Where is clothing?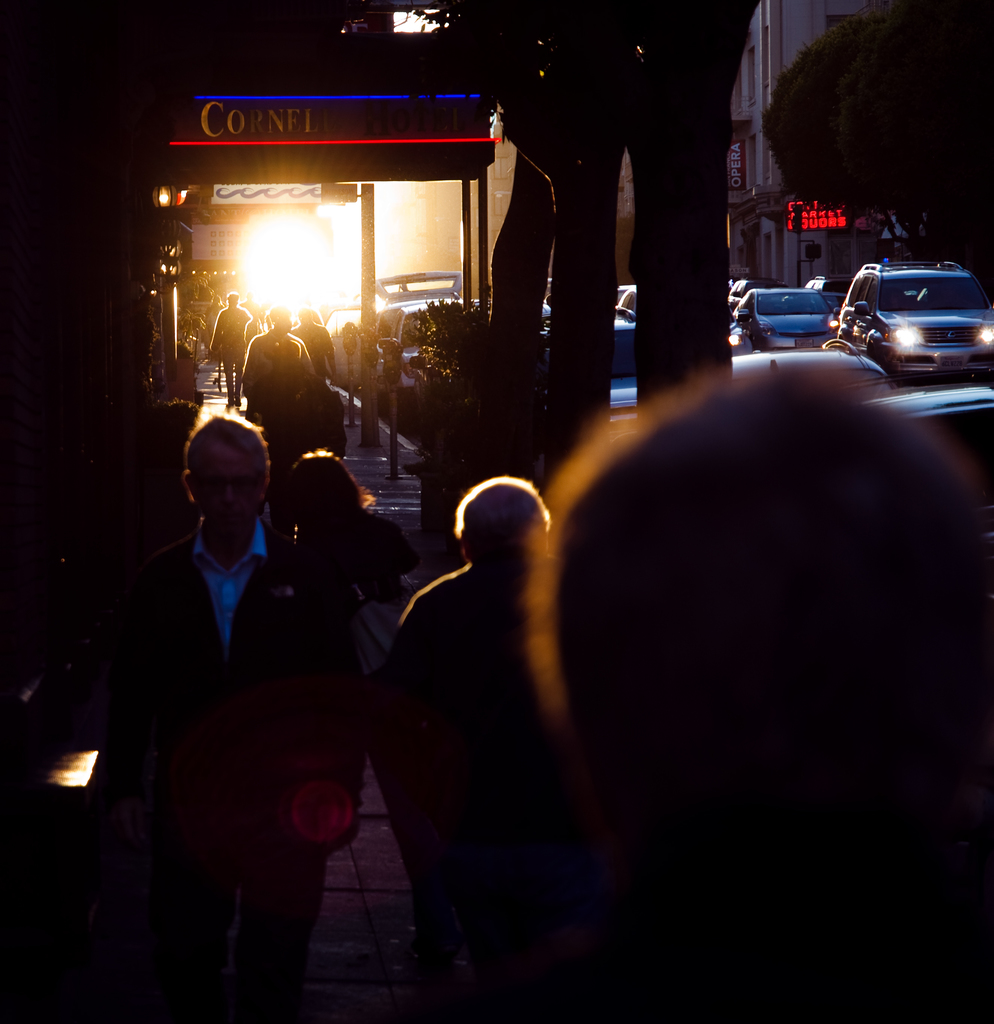
(x1=368, y1=562, x2=566, y2=1023).
